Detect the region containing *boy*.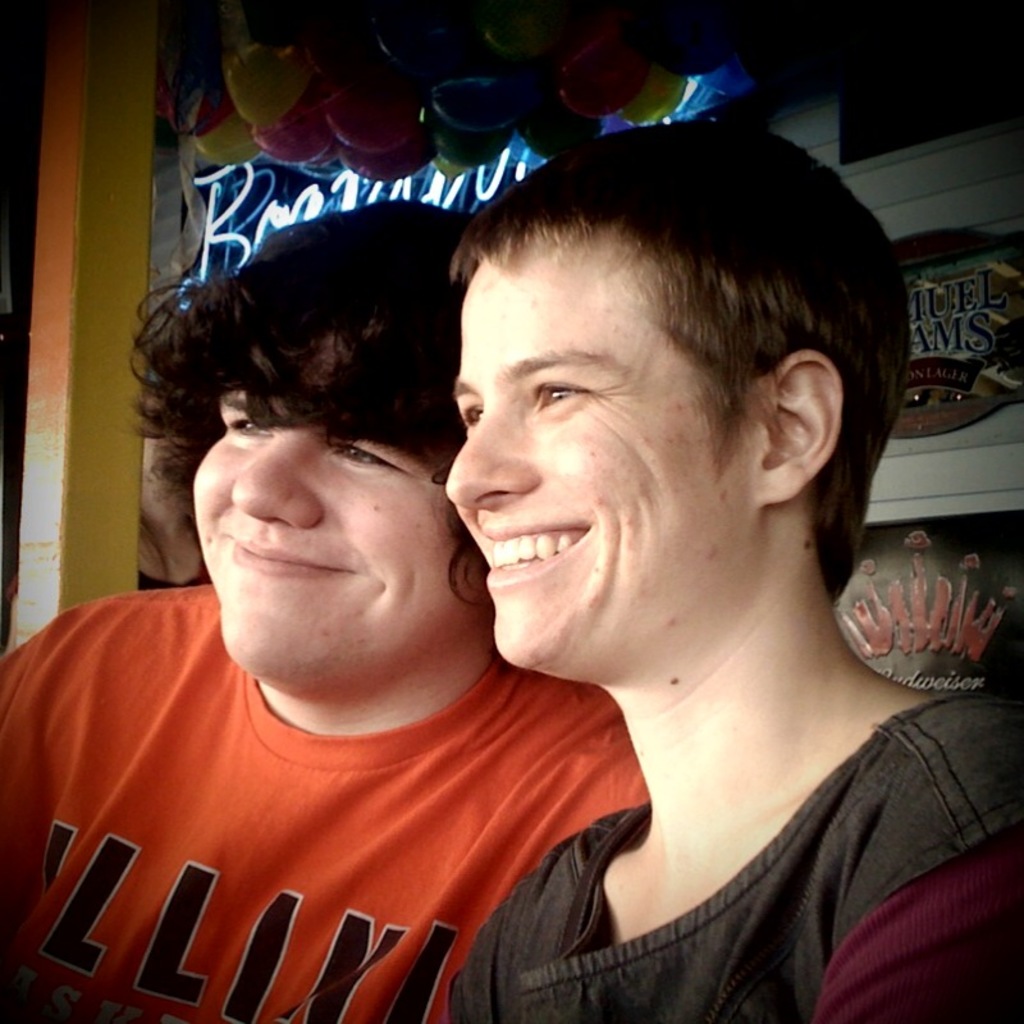
452,118,1023,1023.
